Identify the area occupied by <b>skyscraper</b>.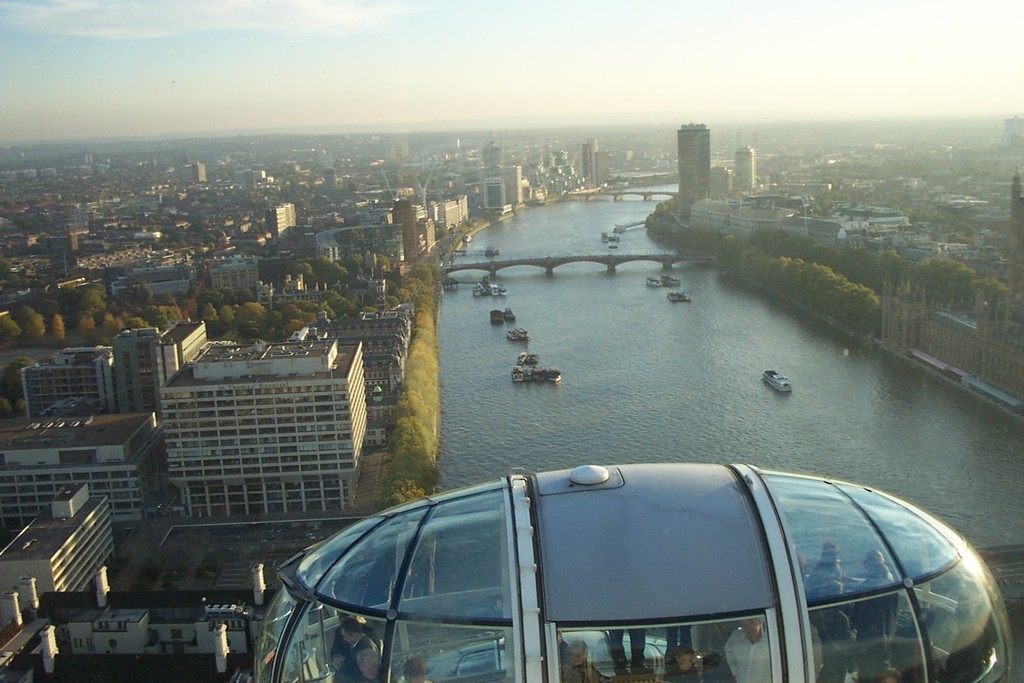
Area: x1=732, y1=149, x2=764, y2=208.
